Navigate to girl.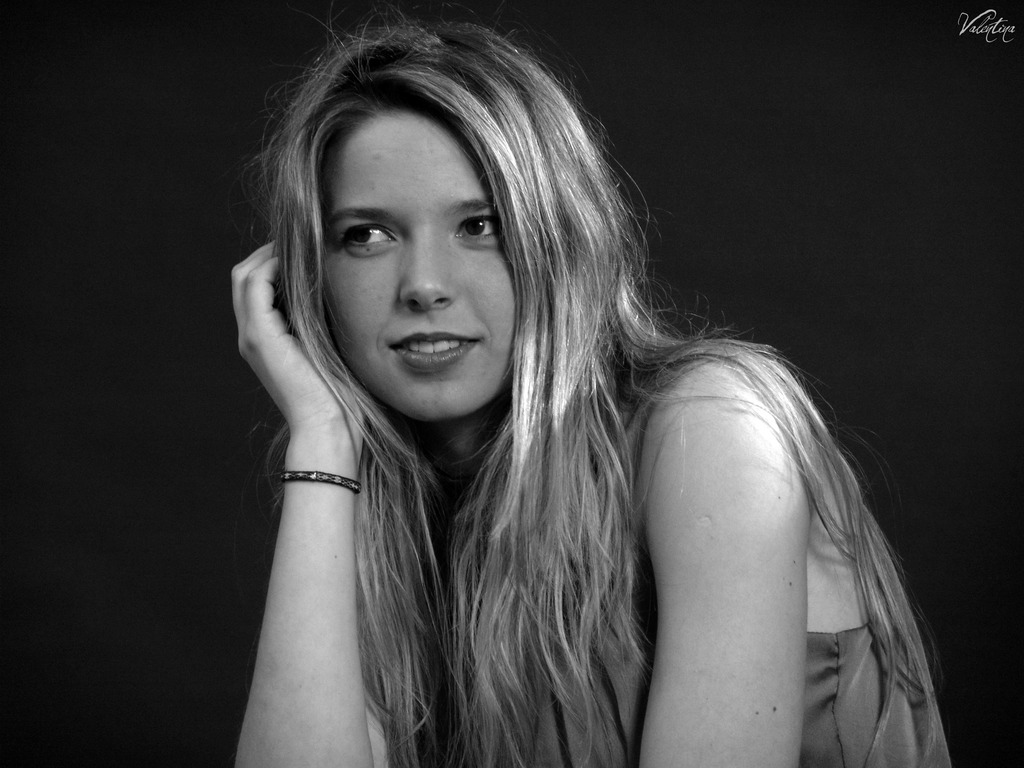
Navigation target: {"left": 232, "top": 1, "right": 952, "bottom": 767}.
